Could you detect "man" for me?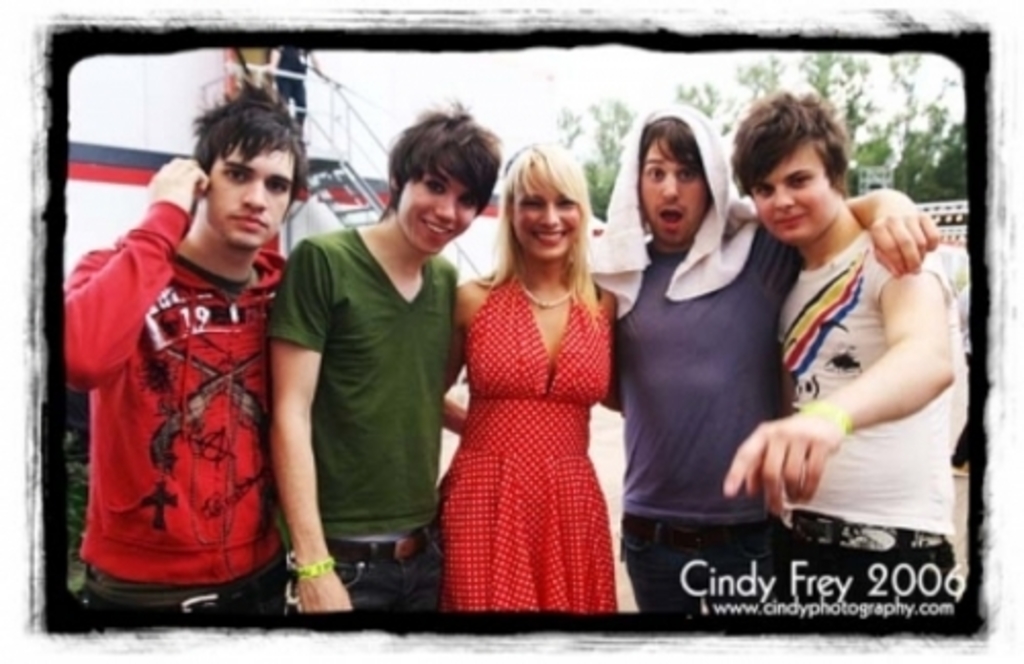
Detection result: <bbox>709, 86, 969, 617</bbox>.
